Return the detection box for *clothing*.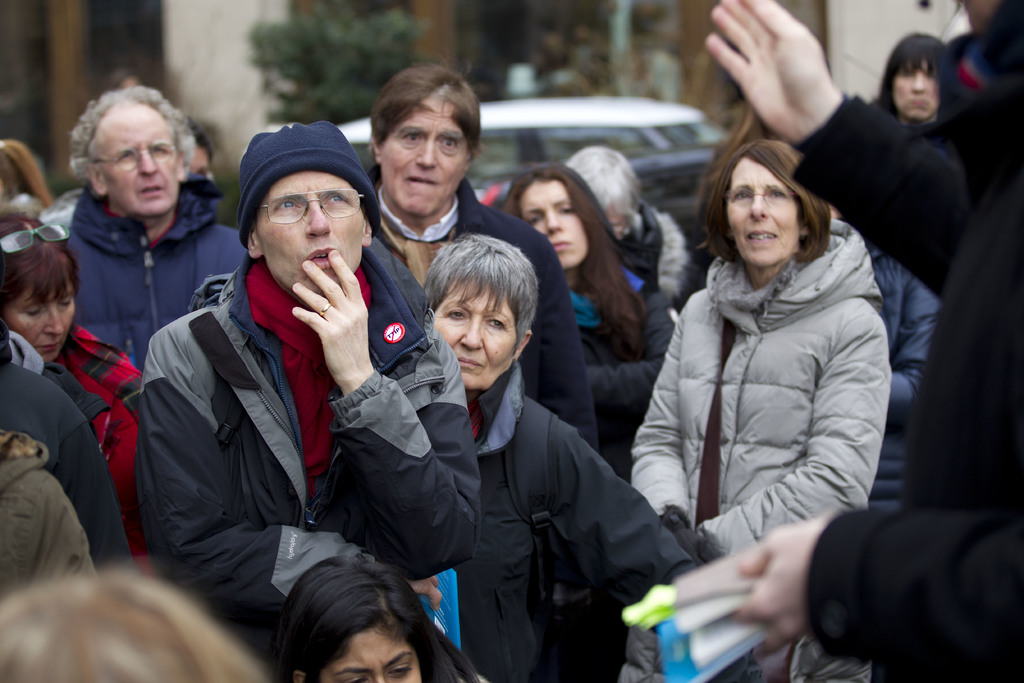
(left=781, top=0, right=1023, bottom=682).
